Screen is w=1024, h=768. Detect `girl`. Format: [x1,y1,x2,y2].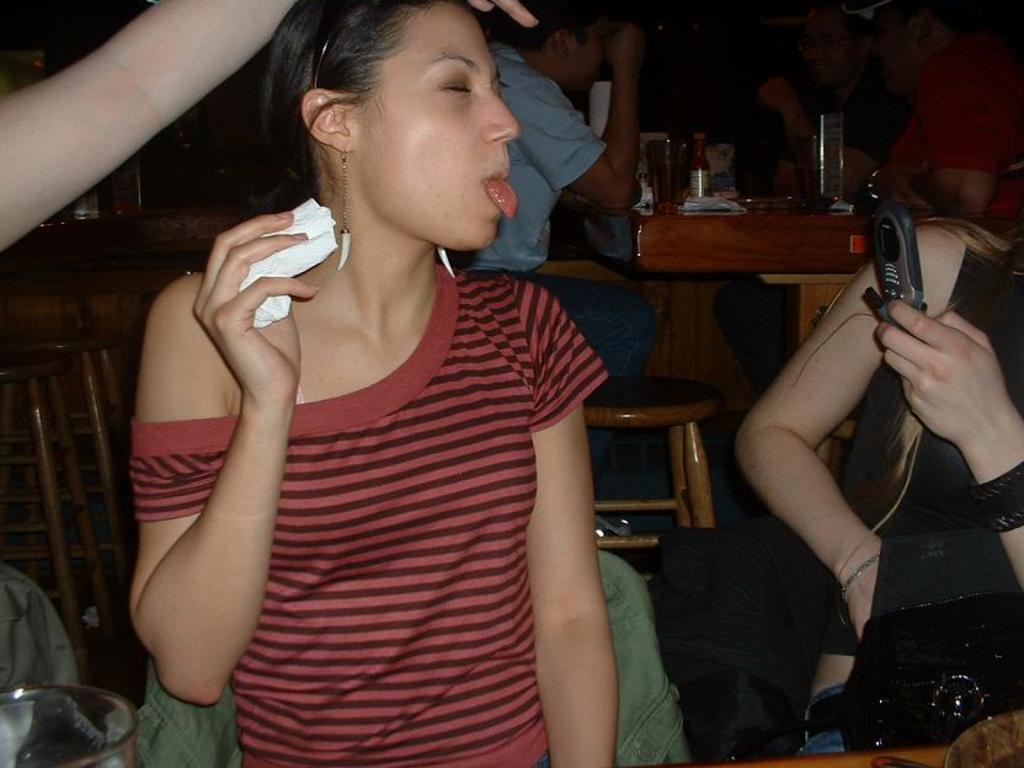
[129,4,610,767].
